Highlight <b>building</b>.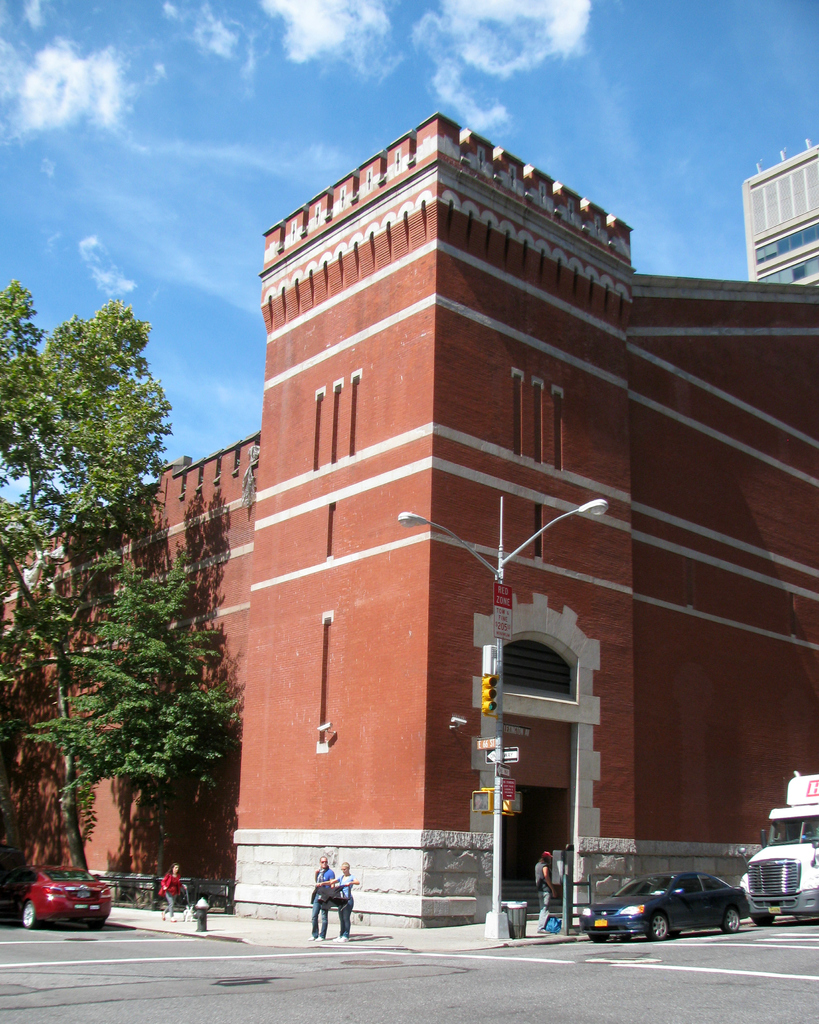
Highlighted region: bbox=(0, 115, 818, 944).
